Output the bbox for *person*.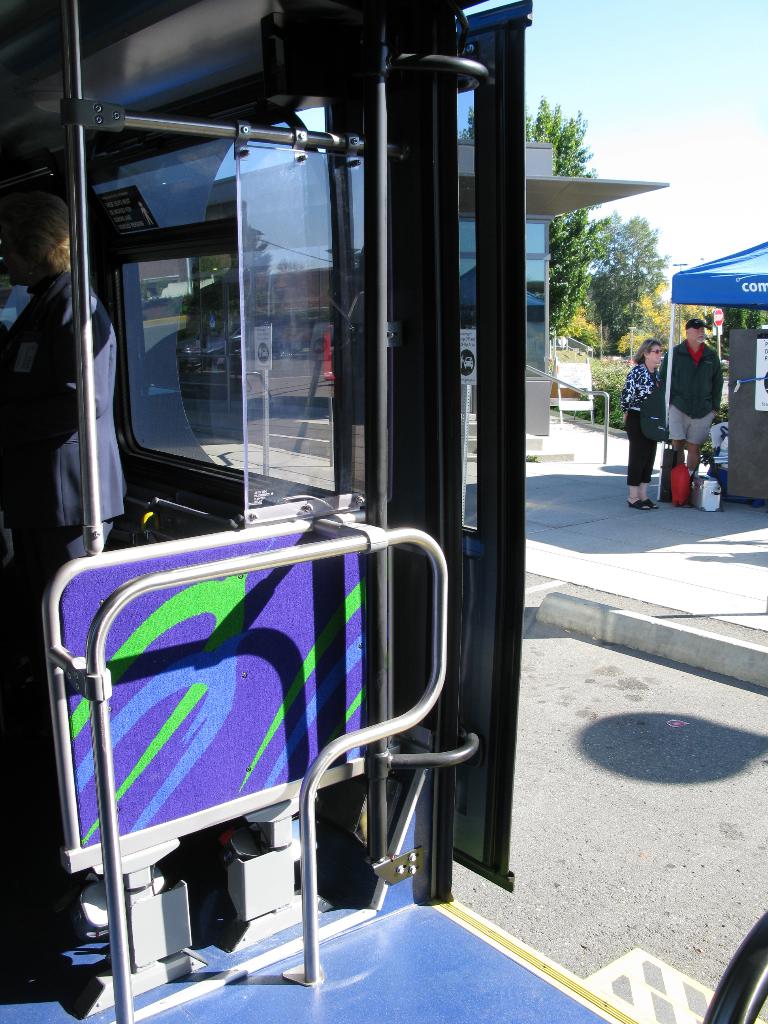
{"x1": 664, "y1": 312, "x2": 727, "y2": 500}.
